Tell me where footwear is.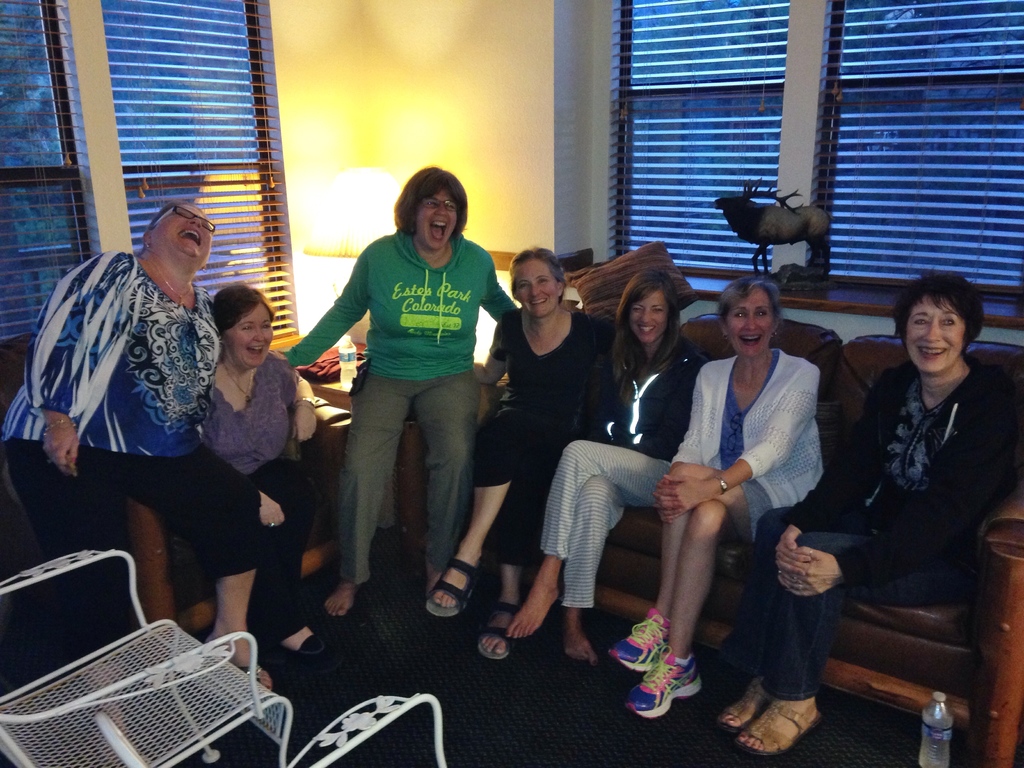
footwear is at <region>480, 590, 515, 659</region>.
